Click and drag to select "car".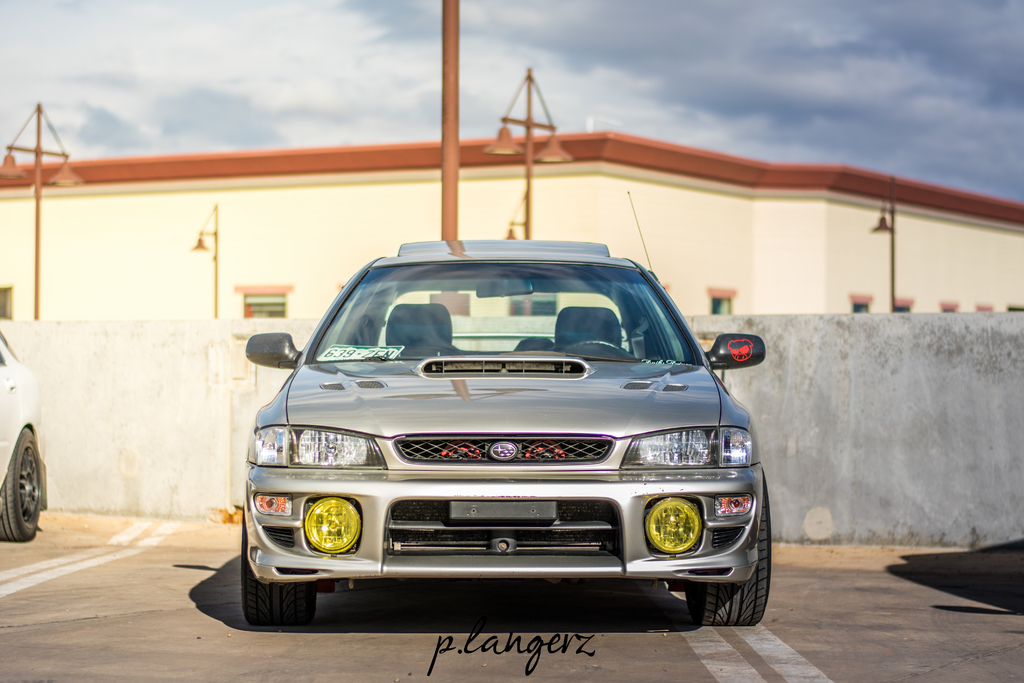
Selection: BBox(0, 325, 47, 543).
